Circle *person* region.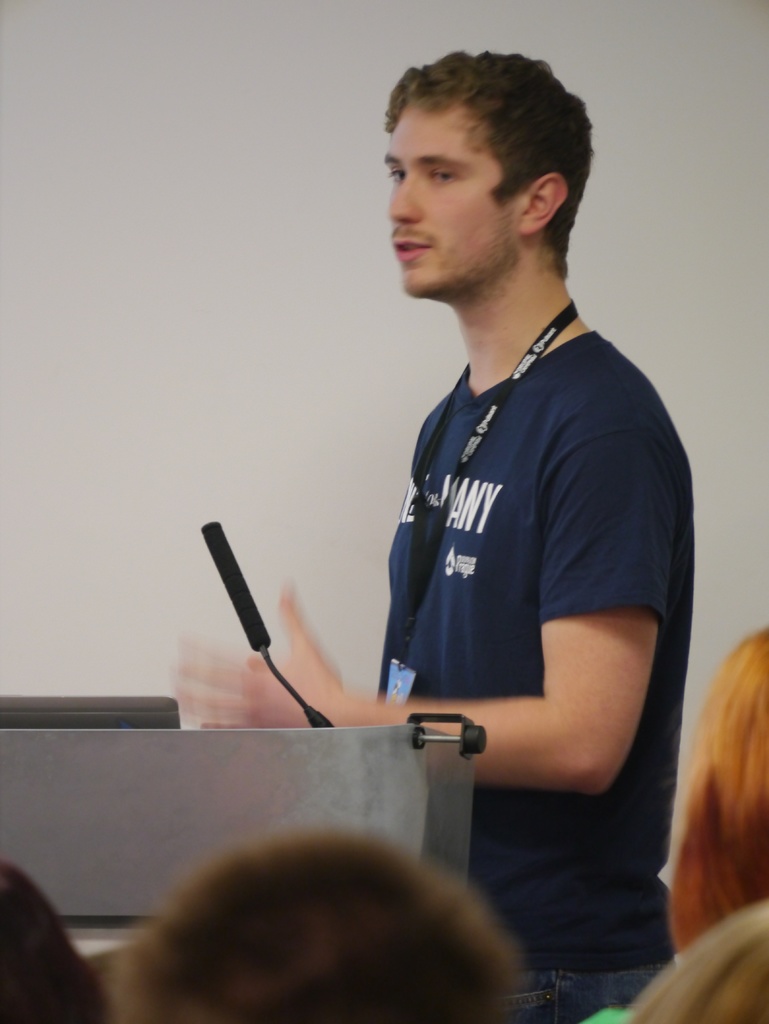
Region: [283, 36, 661, 992].
